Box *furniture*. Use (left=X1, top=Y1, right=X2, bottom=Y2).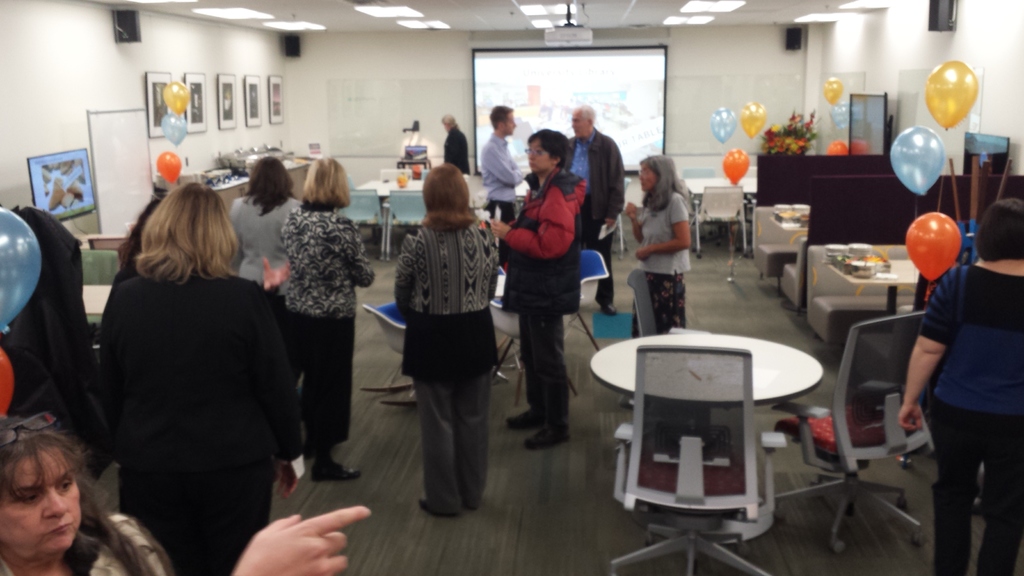
(left=680, top=168, right=716, bottom=179).
